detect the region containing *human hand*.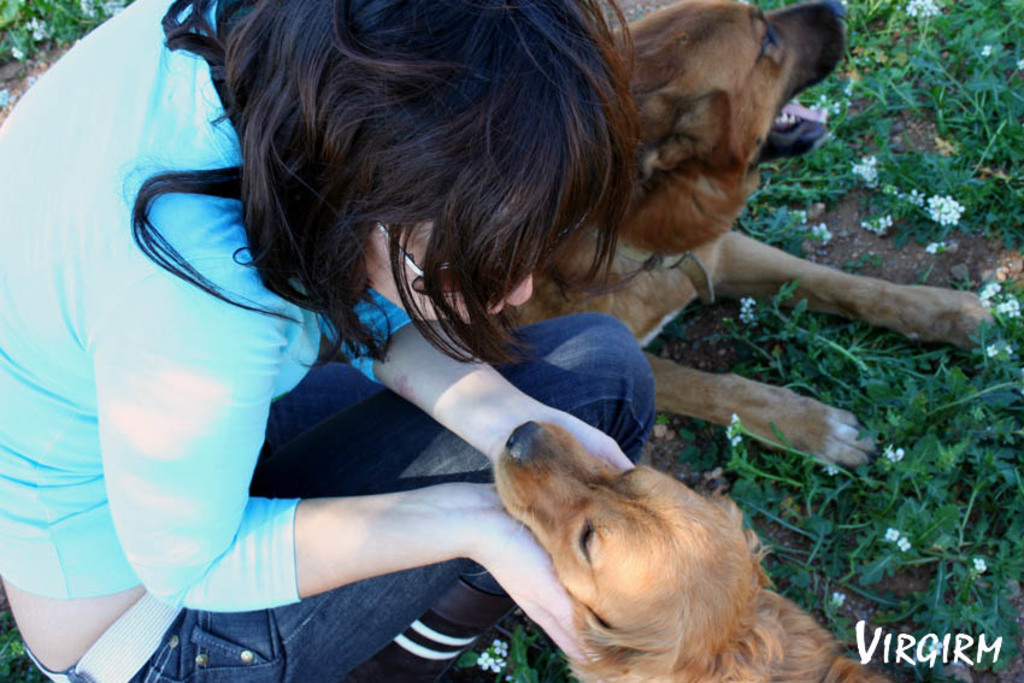
pyautogui.locateOnScreen(487, 406, 638, 475).
